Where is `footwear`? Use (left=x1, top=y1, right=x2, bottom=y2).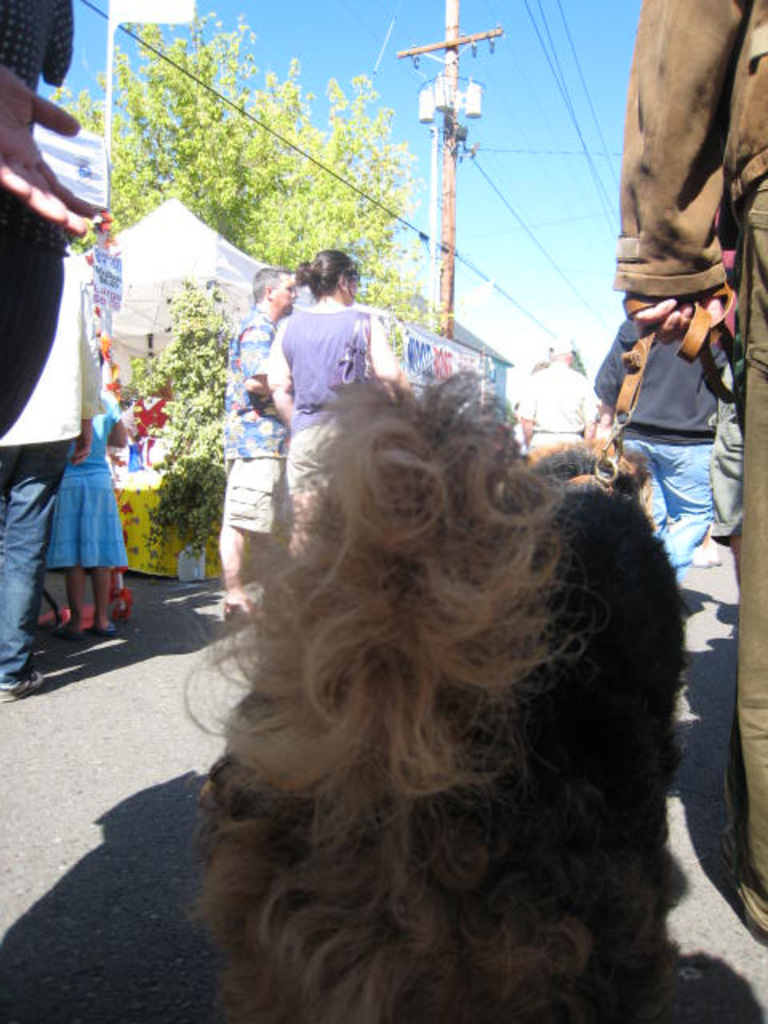
(left=728, top=822, right=766, bottom=942).
